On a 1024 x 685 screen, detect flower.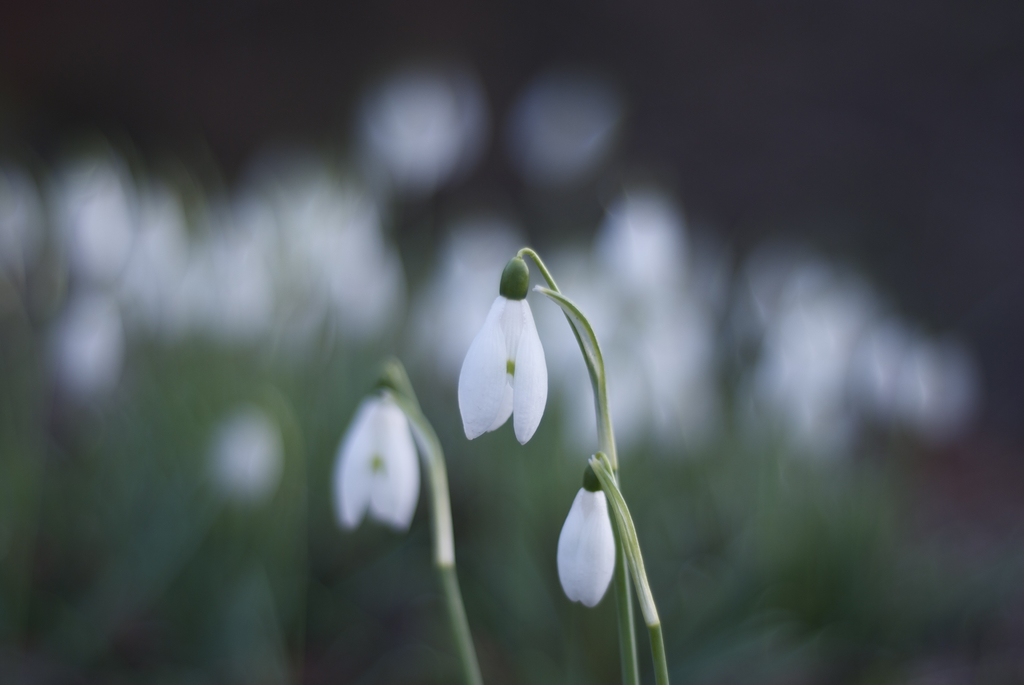
<bbox>556, 484, 614, 608</bbox>.
